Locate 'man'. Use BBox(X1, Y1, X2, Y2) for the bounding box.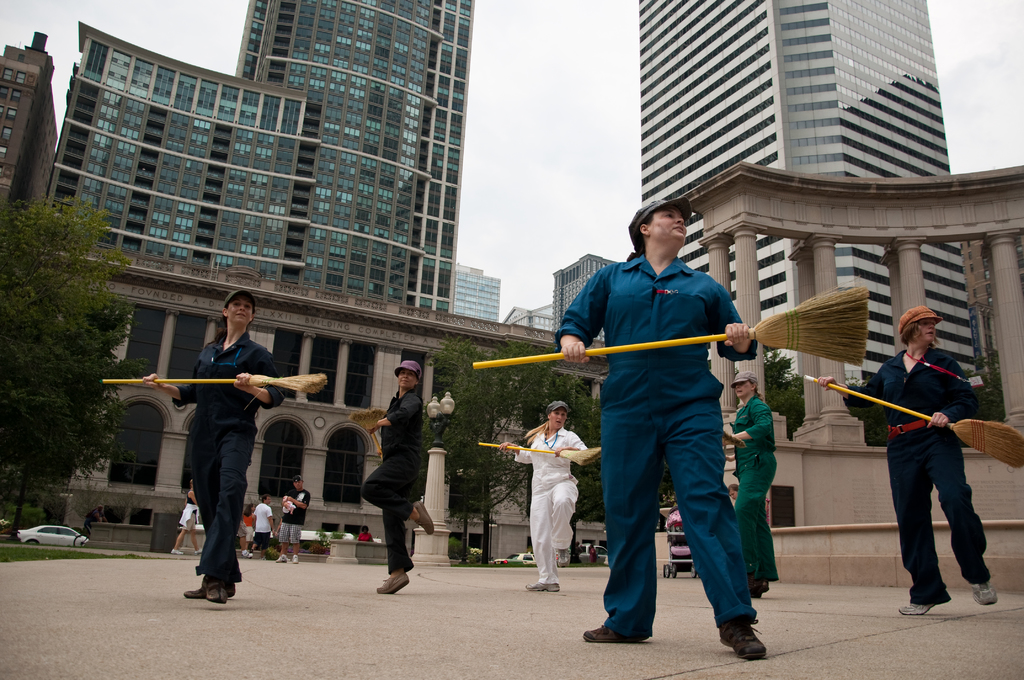
BBox(252, 496, 274, 565).
